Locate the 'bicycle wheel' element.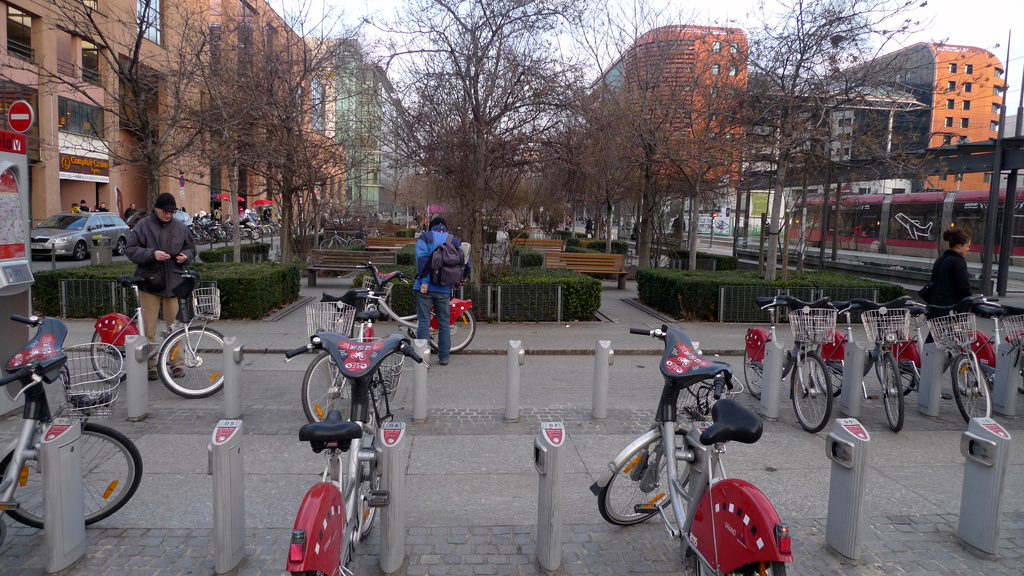
Element bbox: (85,318,141,382).
